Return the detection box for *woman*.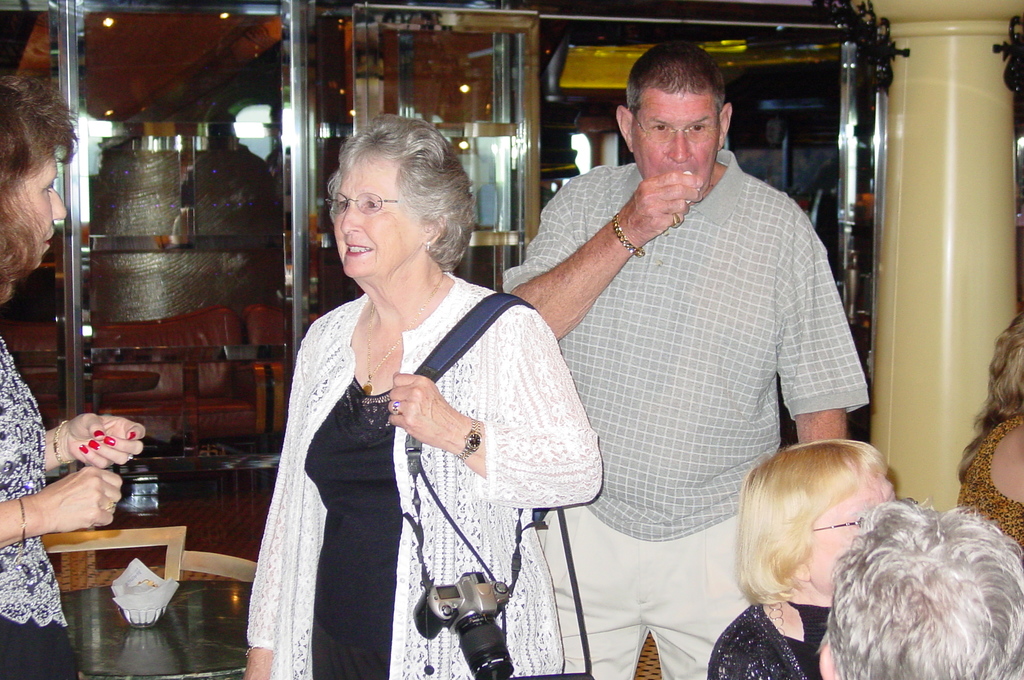
Rect(710, 434, 911, 679).
